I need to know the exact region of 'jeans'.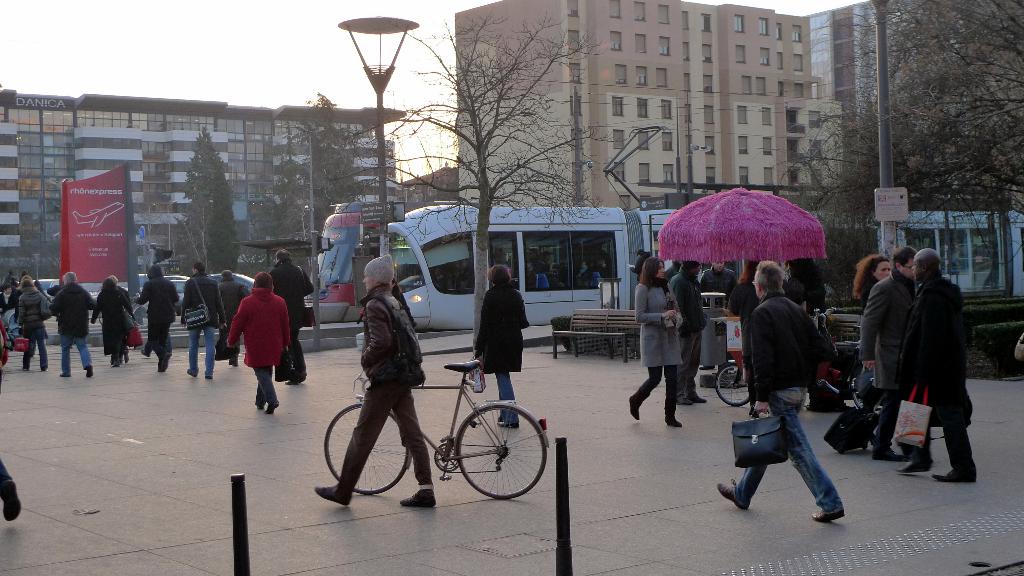
Region: bbox=(736, 398, 843, 505).
